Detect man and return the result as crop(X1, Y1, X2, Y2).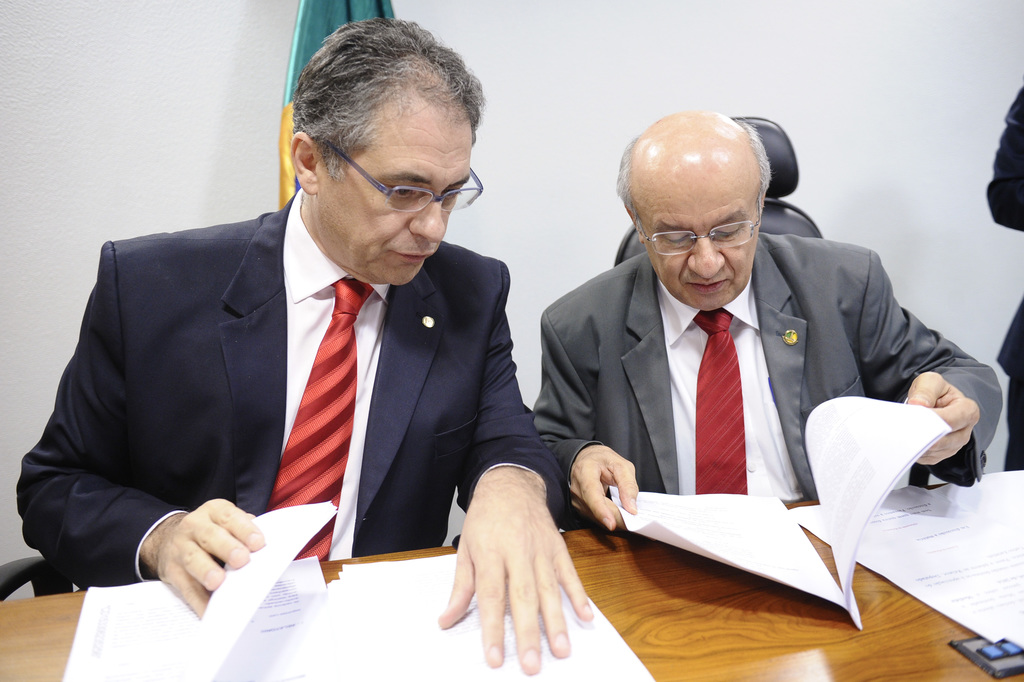
crop(10, 15, 597, 678).
